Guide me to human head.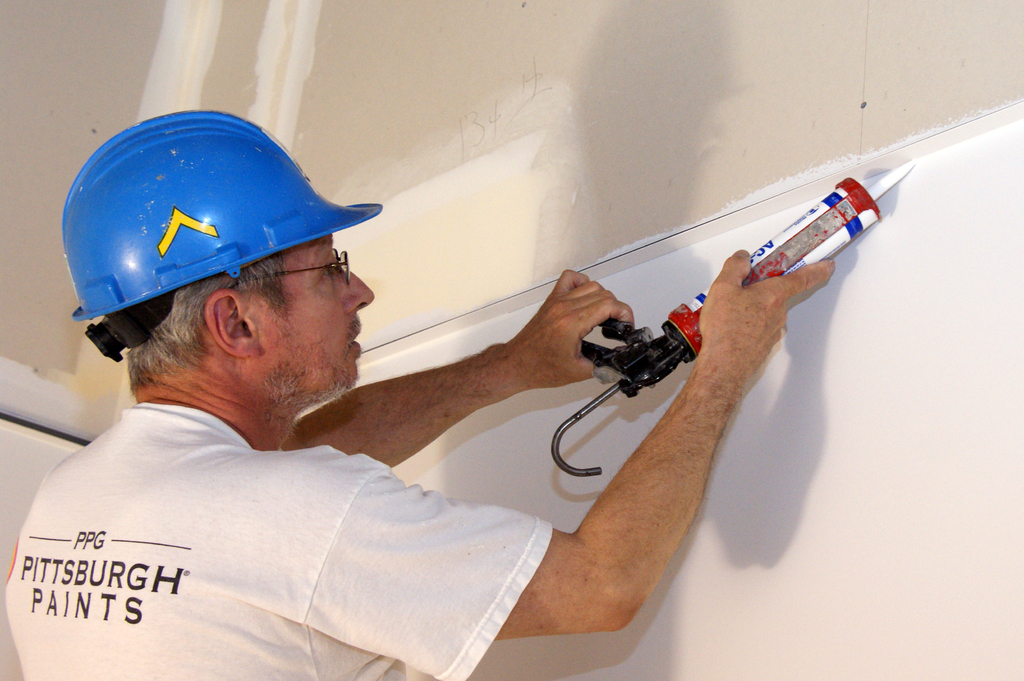
Guidance: (56, 104, 367, 431).
